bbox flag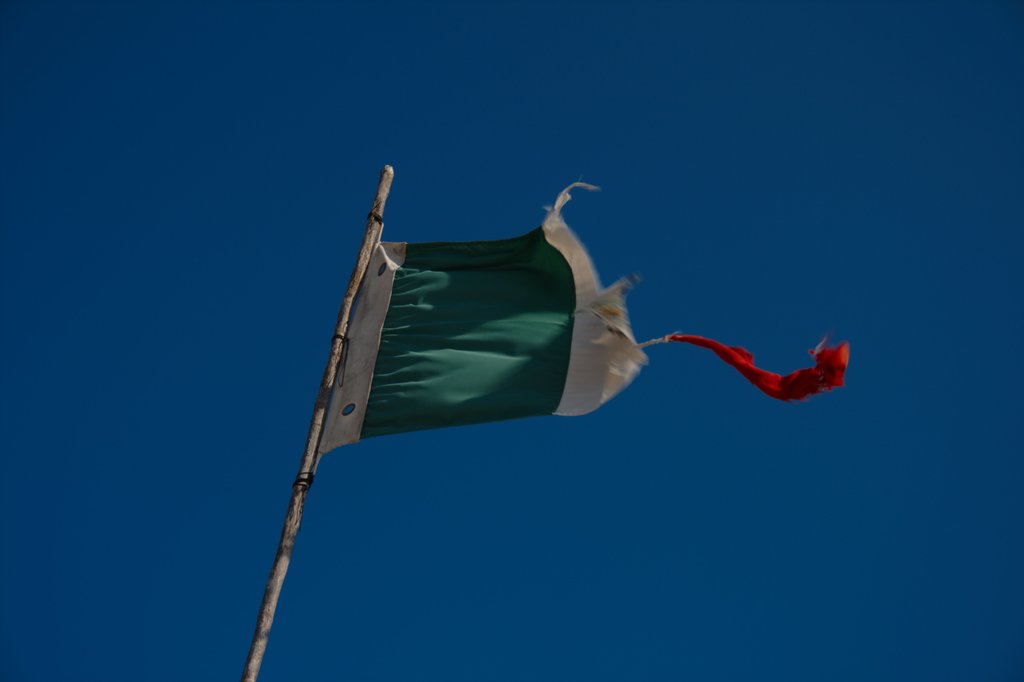
detection(300, 170, 730, 475)
